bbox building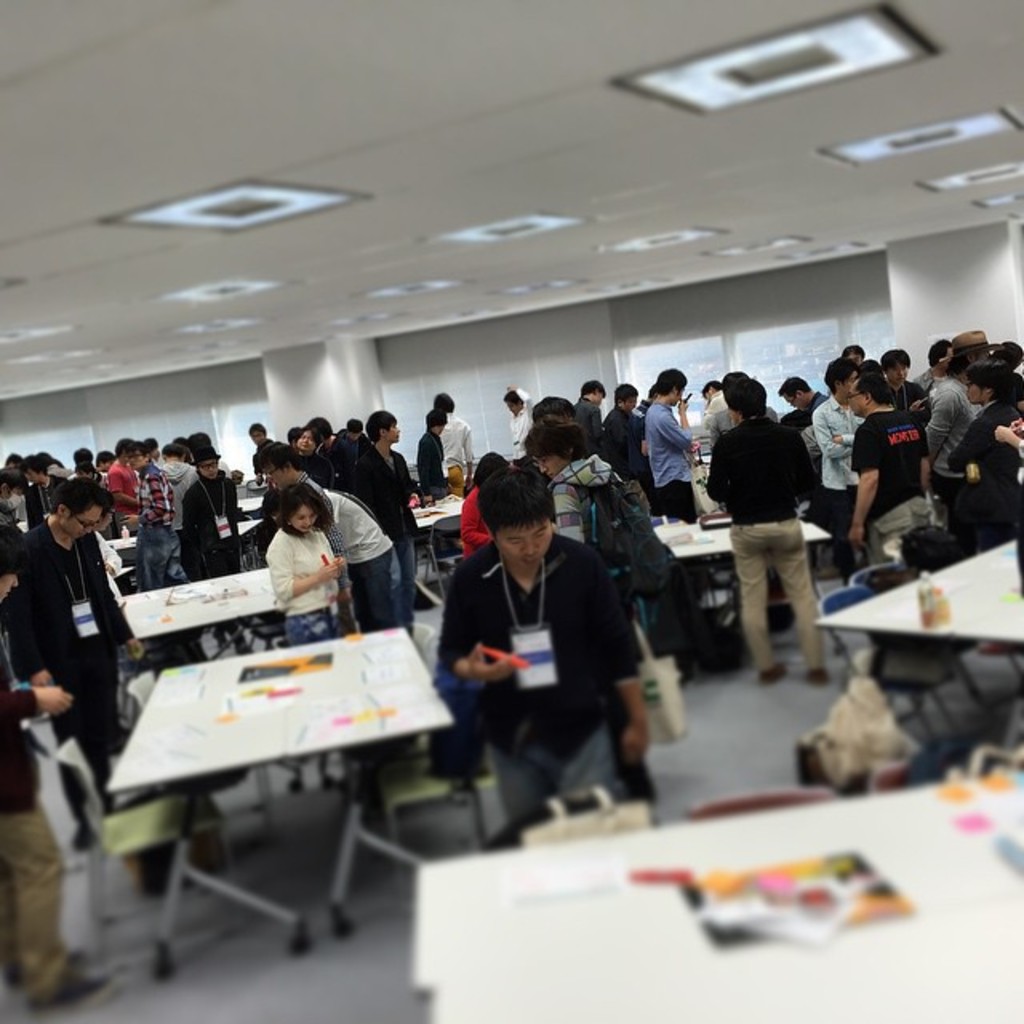
select_region(0, 3, 1022, 1022)
